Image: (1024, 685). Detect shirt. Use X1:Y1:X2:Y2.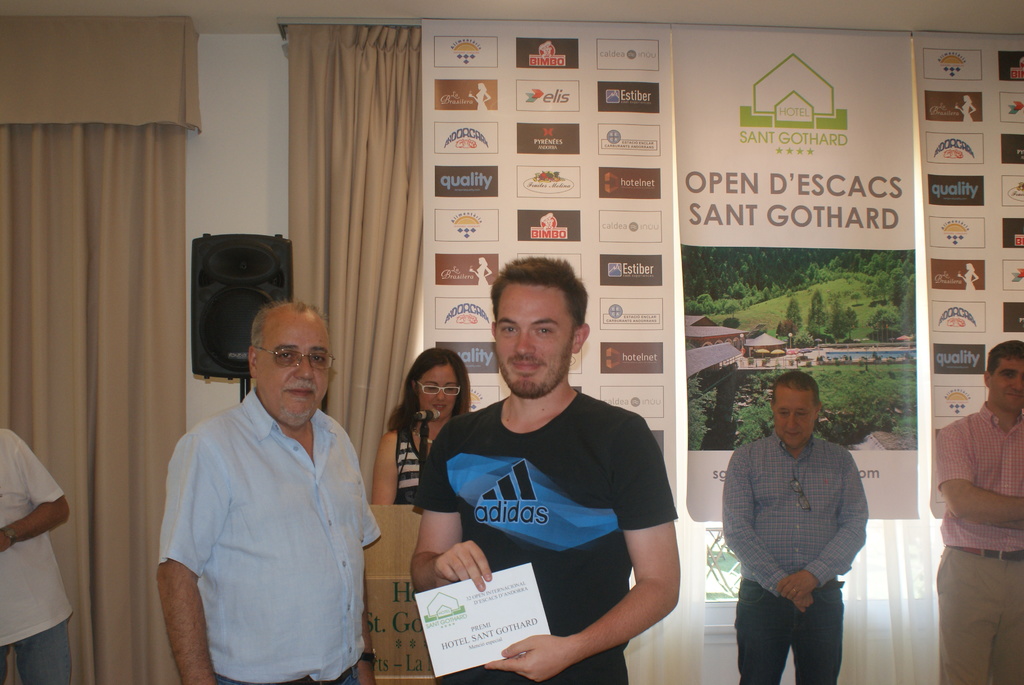
0:423:77:650.
